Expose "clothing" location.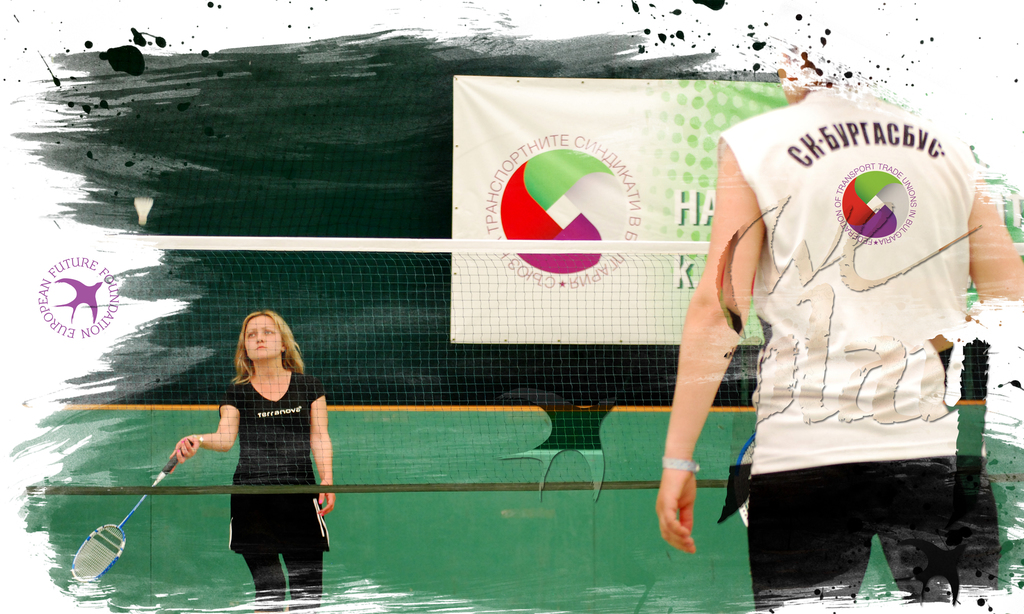
Exposed at BBox(211, 374, 321, 607).
